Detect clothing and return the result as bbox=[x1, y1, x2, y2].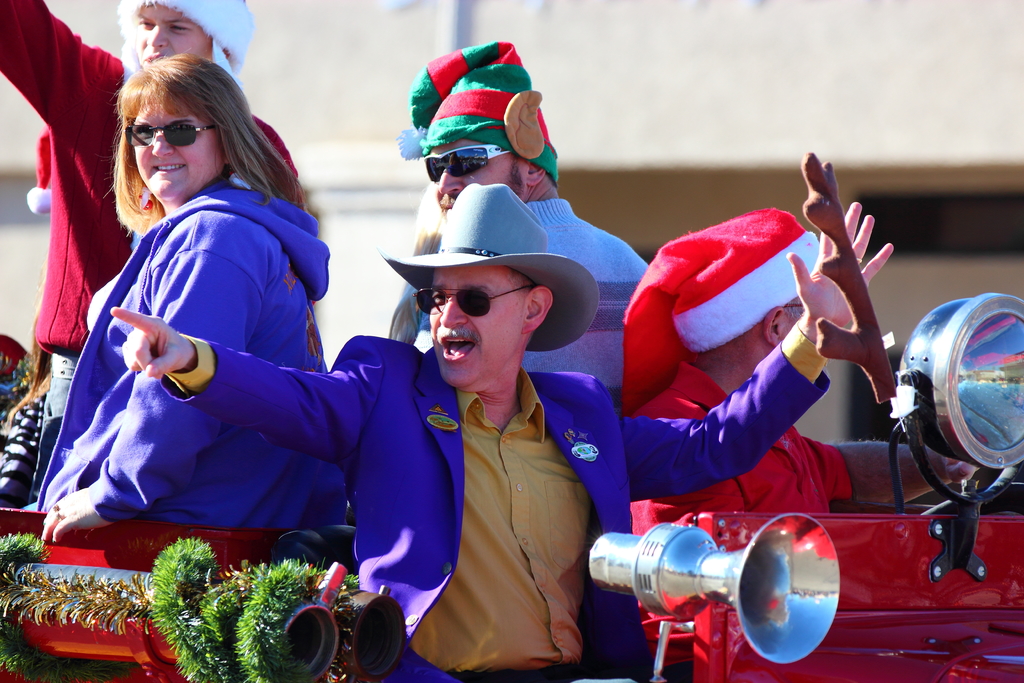
bbox=[153, 319, 847, 682].
